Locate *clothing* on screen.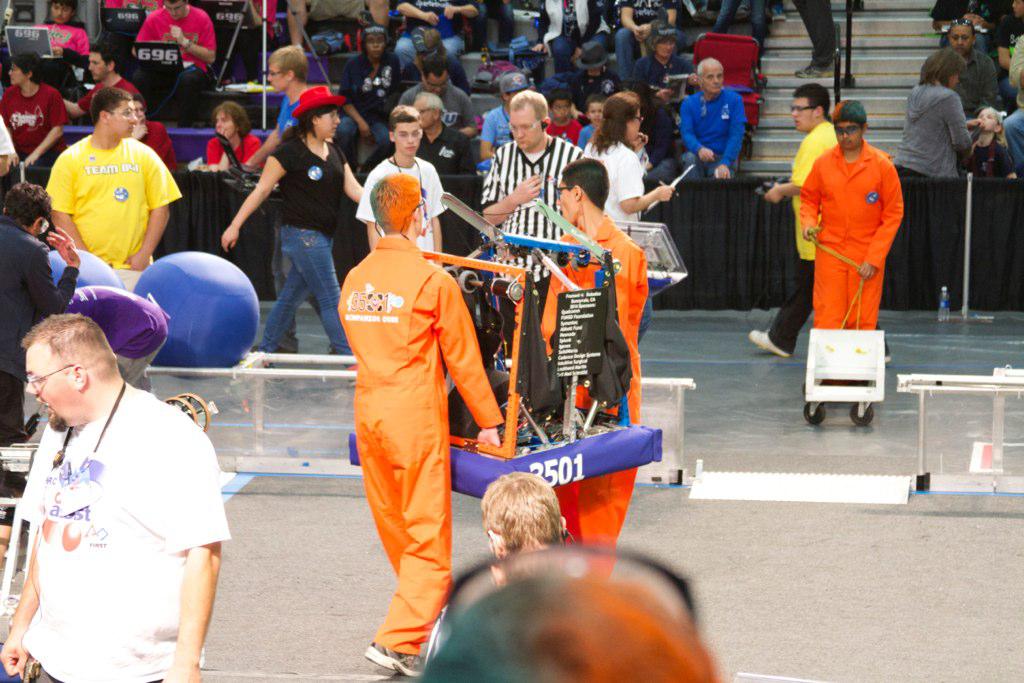
On screen at <bbox>551, 209, 655, 550</bbox>.
